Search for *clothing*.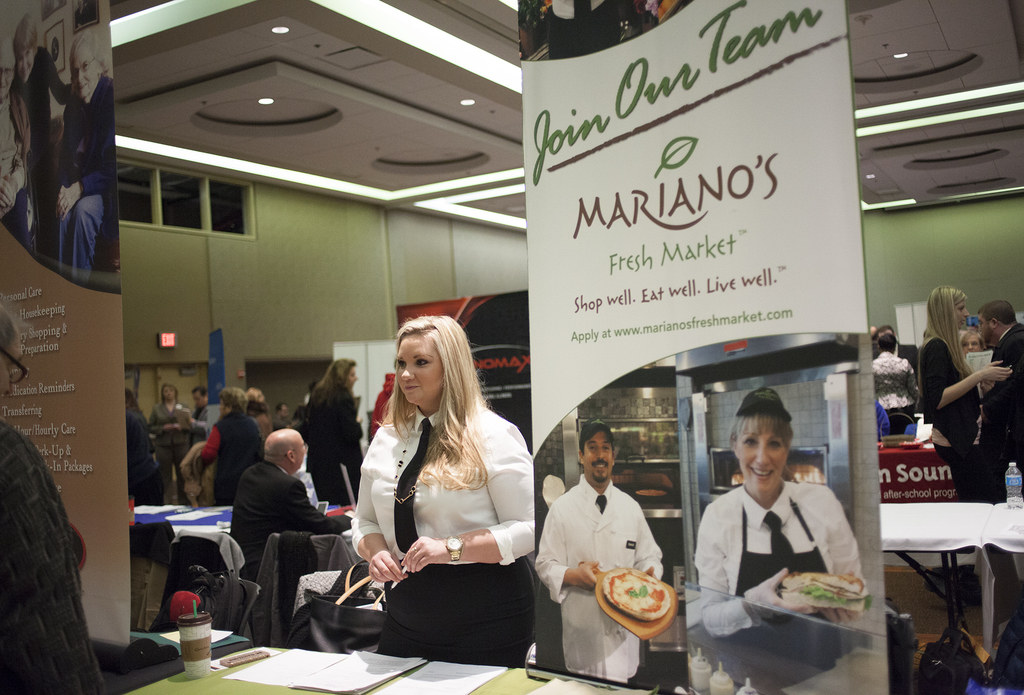
Found at left=692, top=476, right=859, bottom=666.
